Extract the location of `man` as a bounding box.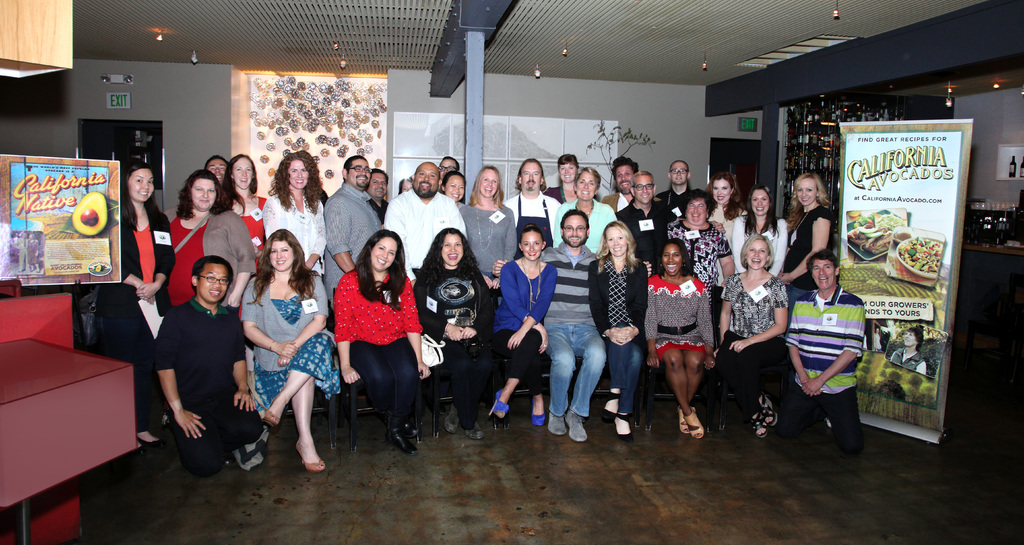
l=150, t=256, r=263, b=483.
